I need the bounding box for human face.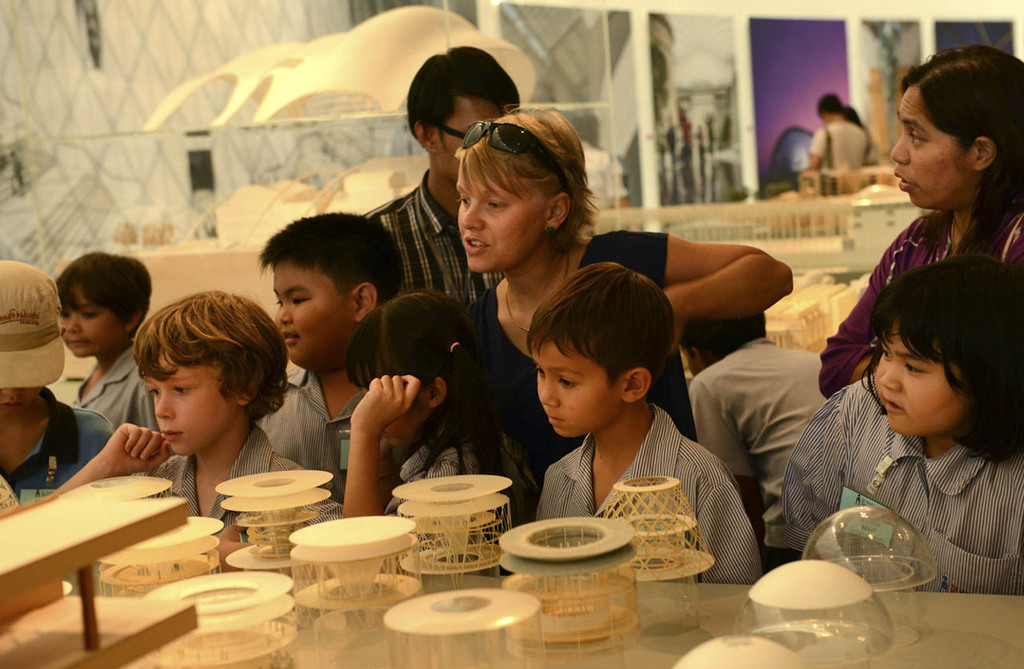
Here it is: (144,359,235,454).
